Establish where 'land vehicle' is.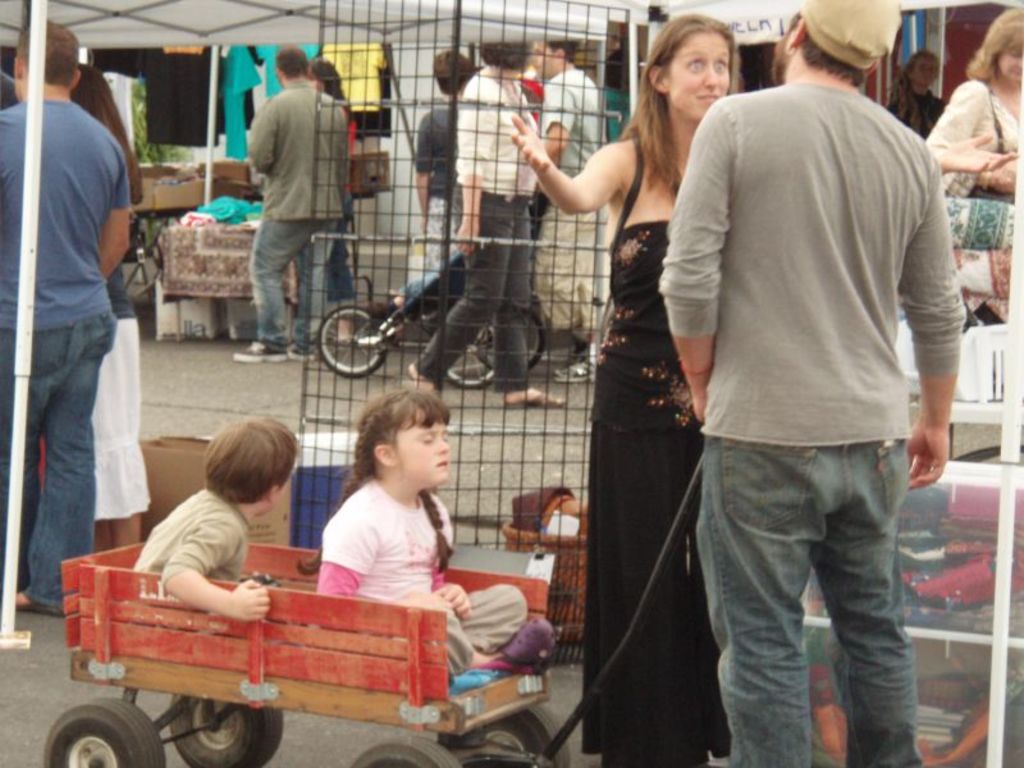
Established at box=[311, 250, 547, 388].
